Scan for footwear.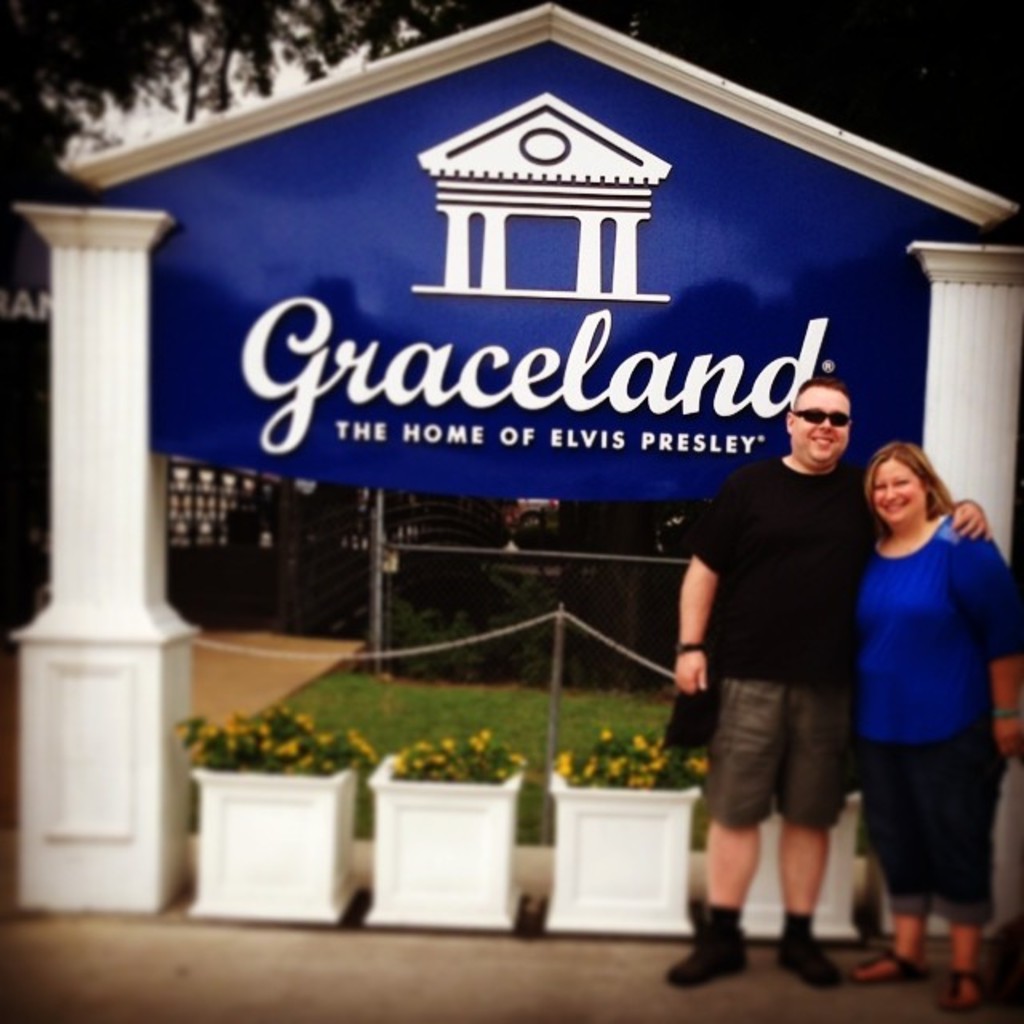
Scan result: x1=774 y1=936 x2=843 y2=987.
